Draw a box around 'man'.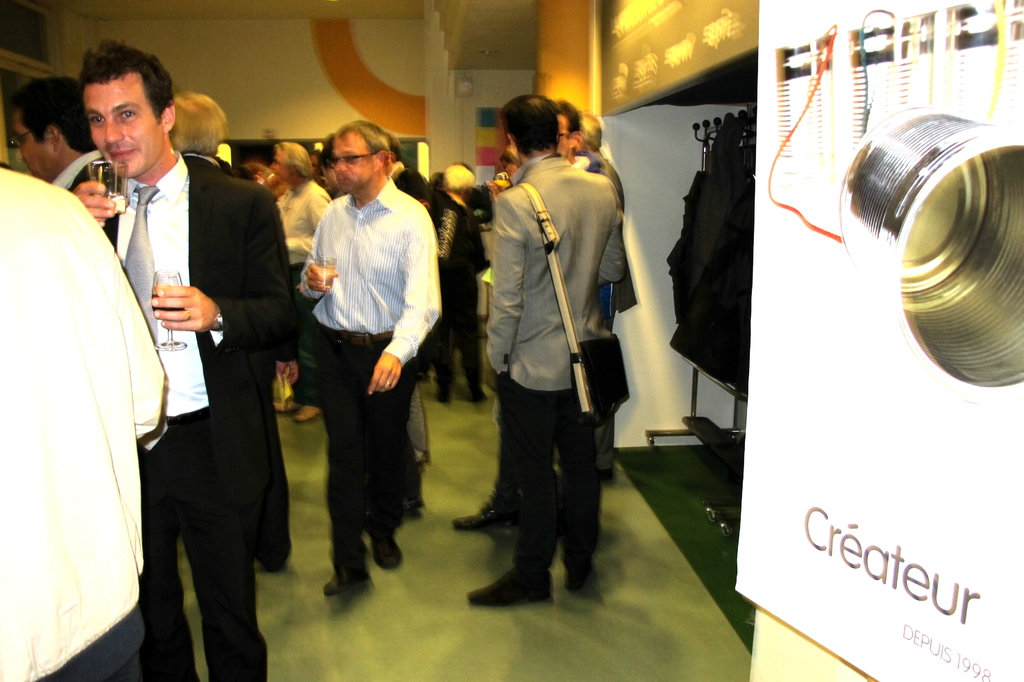
rect(282, 117, 440, 584).
